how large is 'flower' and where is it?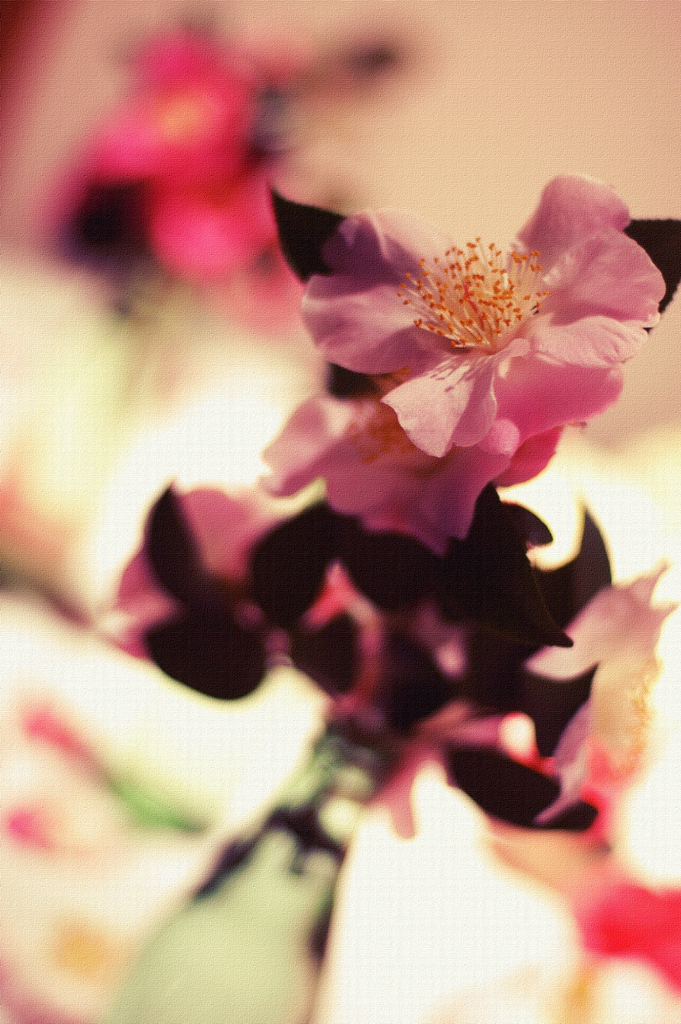
Bounding box: Rect(255, 169, 652, 422).
